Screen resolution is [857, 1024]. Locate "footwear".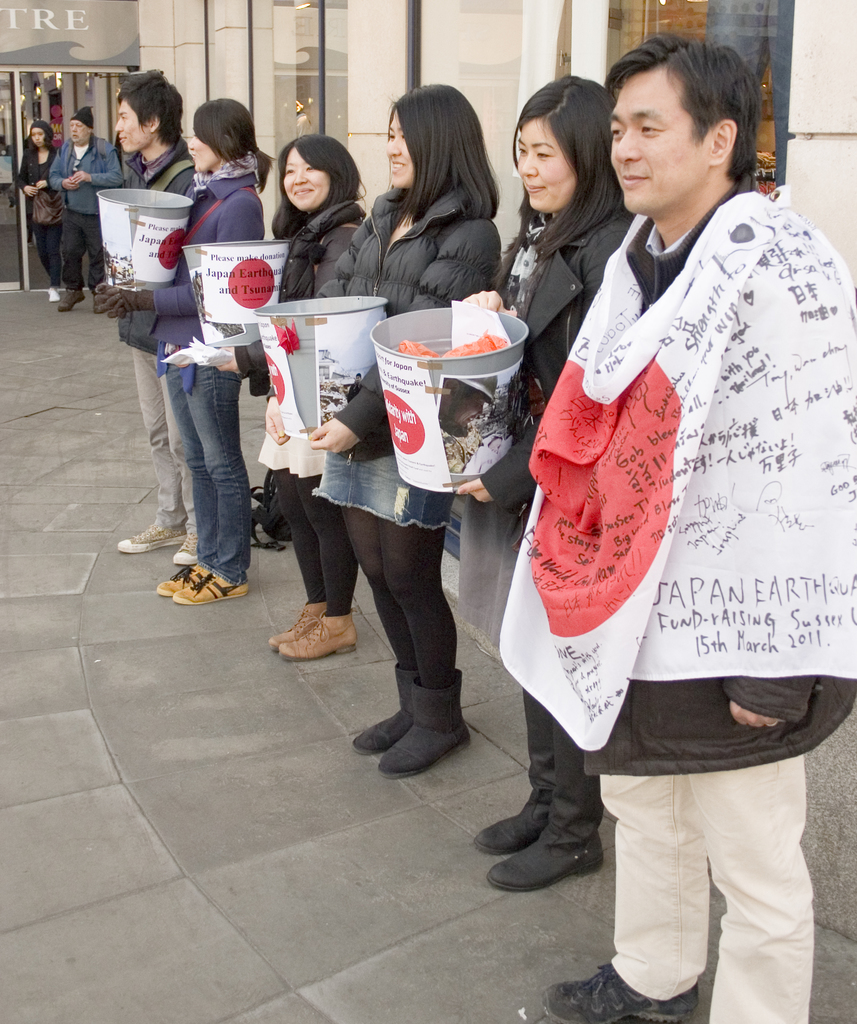
<region>377, 669, 467, 786</region>.
